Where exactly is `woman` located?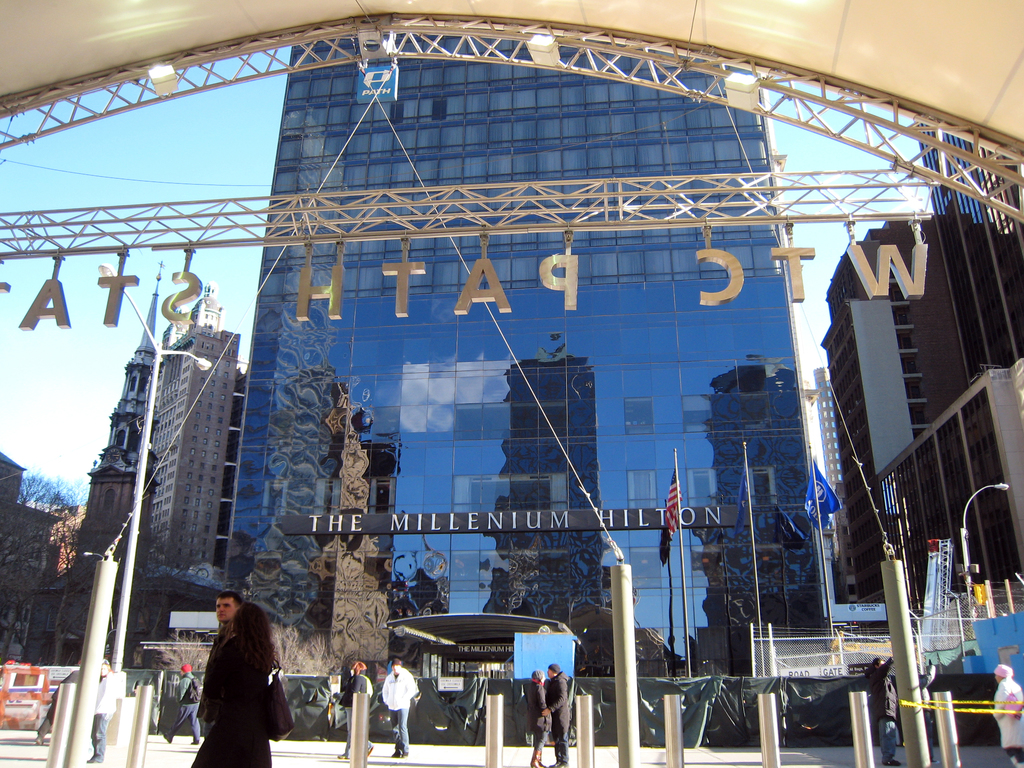
Its bounding box is detection(528, 667, 558, 767).
